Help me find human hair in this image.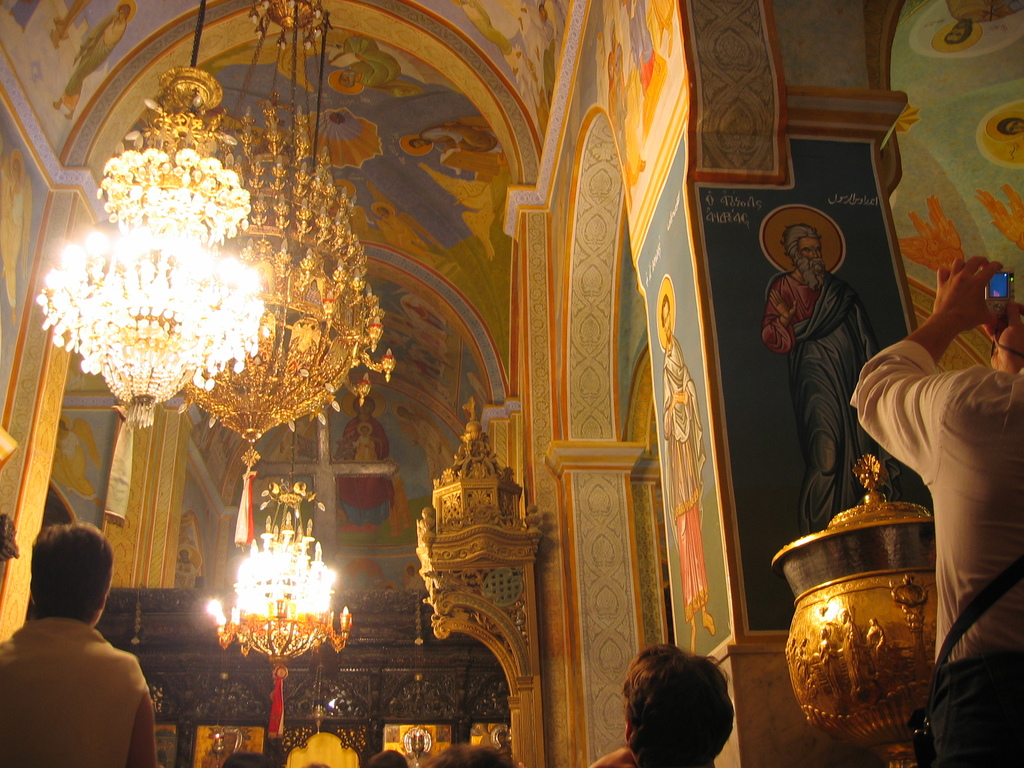
Found it: detection(419, 743, 515, 767).
